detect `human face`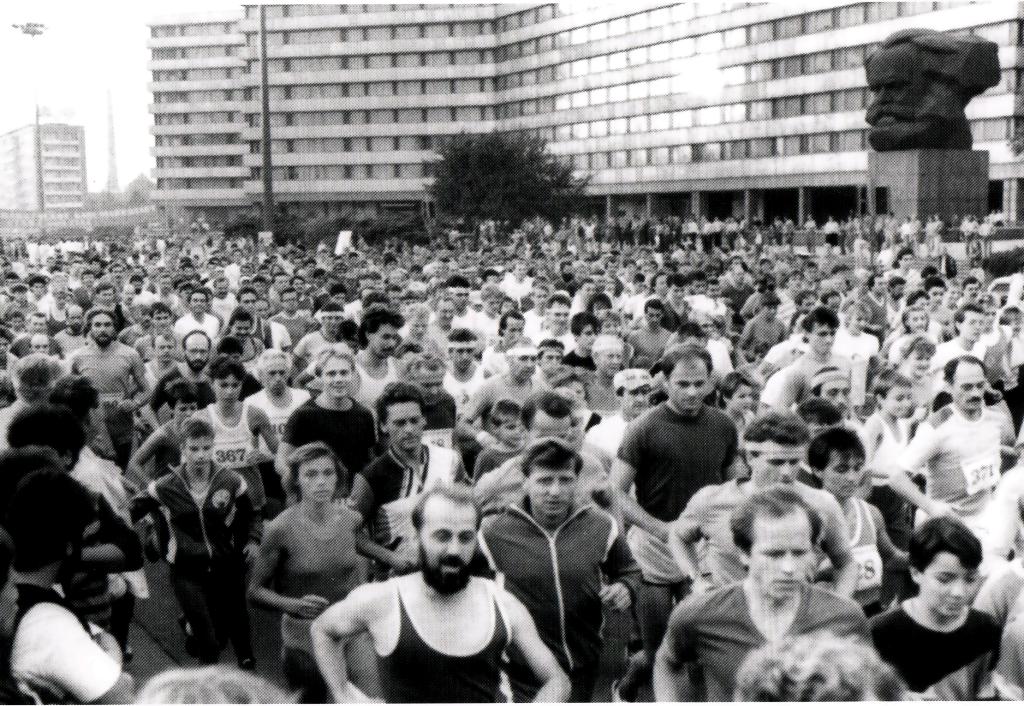
bbox(182, 437, 212, 468)
